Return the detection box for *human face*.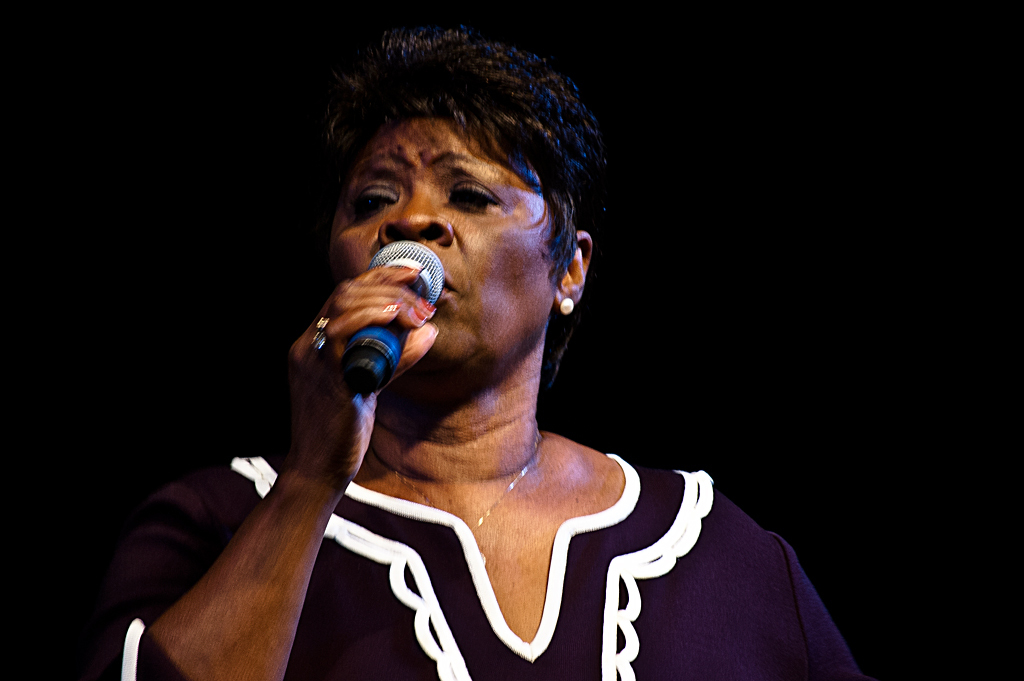
[321,111,542,380].
